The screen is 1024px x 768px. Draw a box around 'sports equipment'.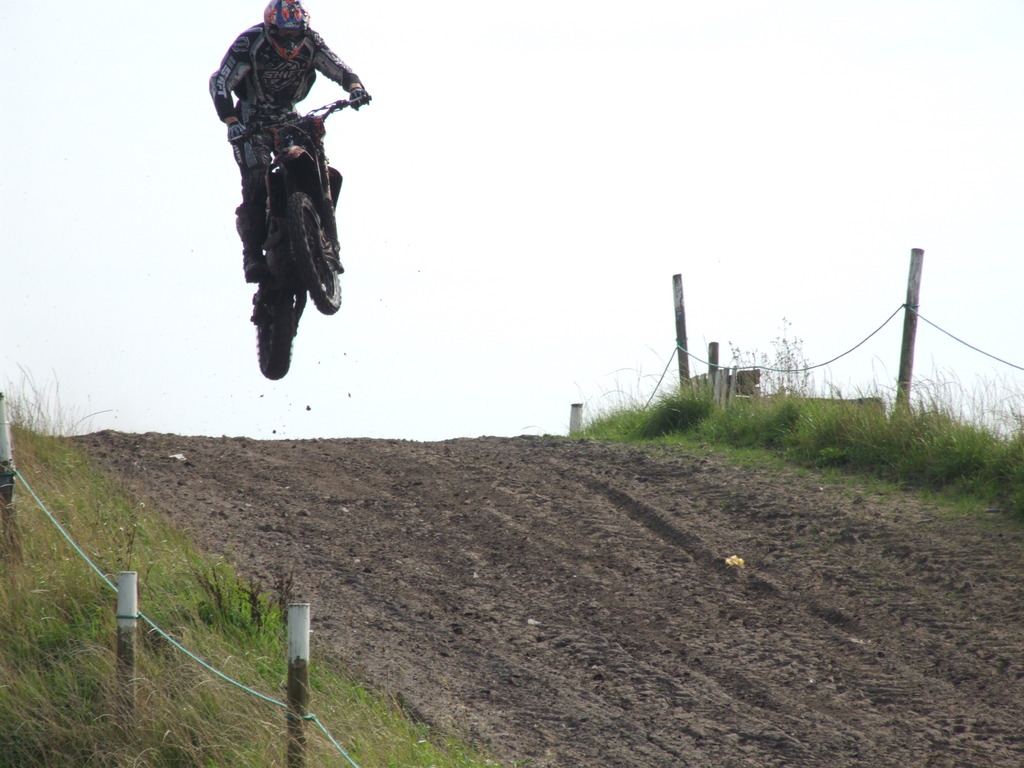
227:121:251:146.
